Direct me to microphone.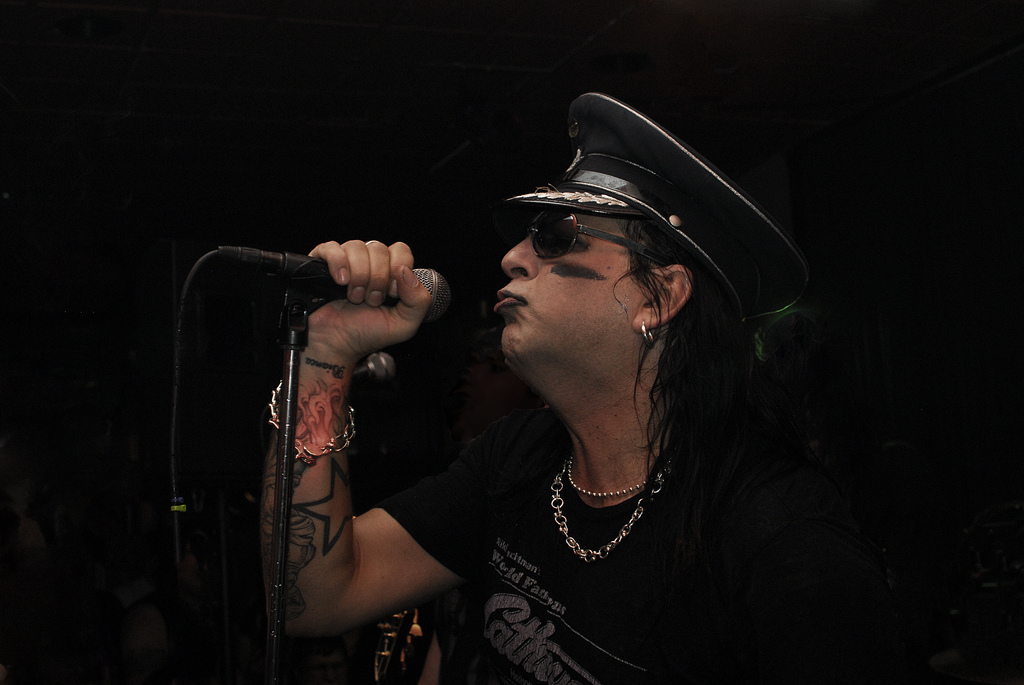
Direction: {"x1": 220, "y1": 248, "x2": 456, "y2": 331}.
